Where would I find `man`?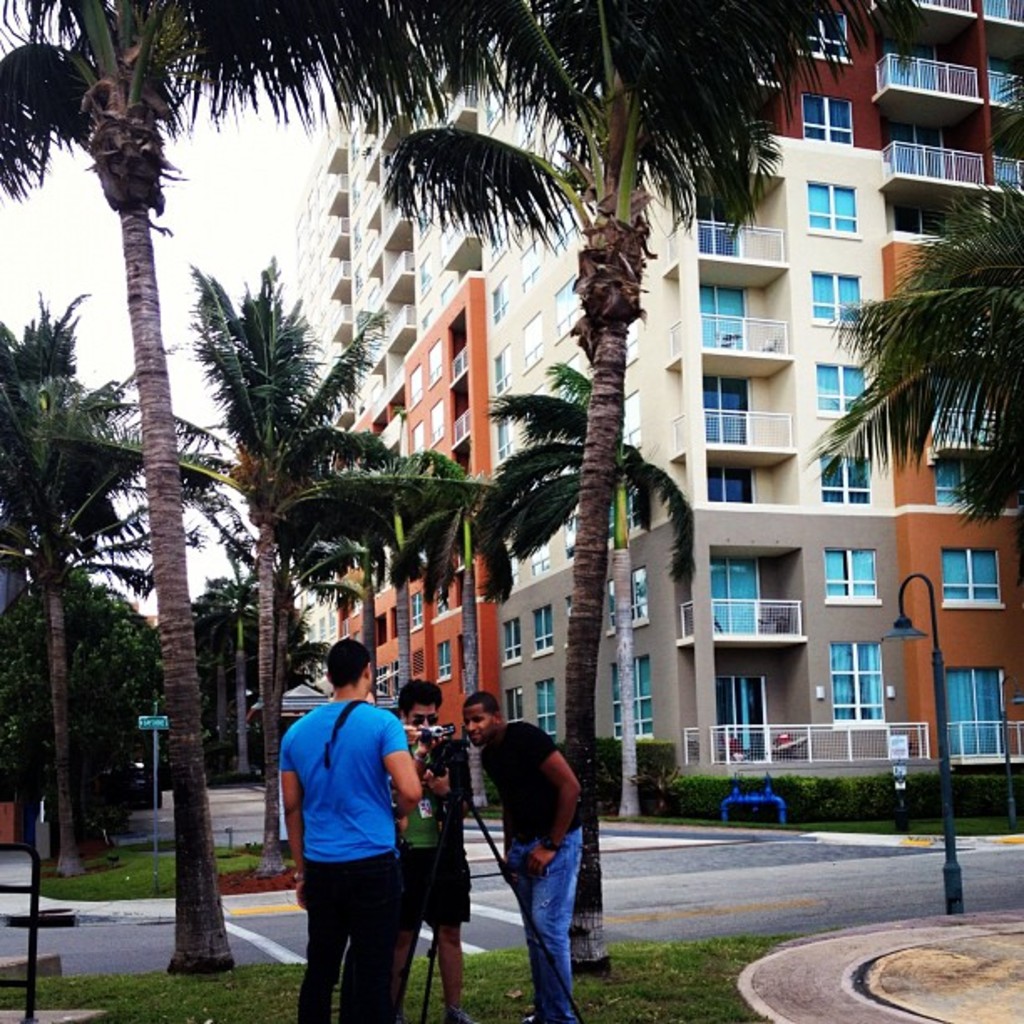
At <bbox>465, 688, 589, 1022</bbox>.
